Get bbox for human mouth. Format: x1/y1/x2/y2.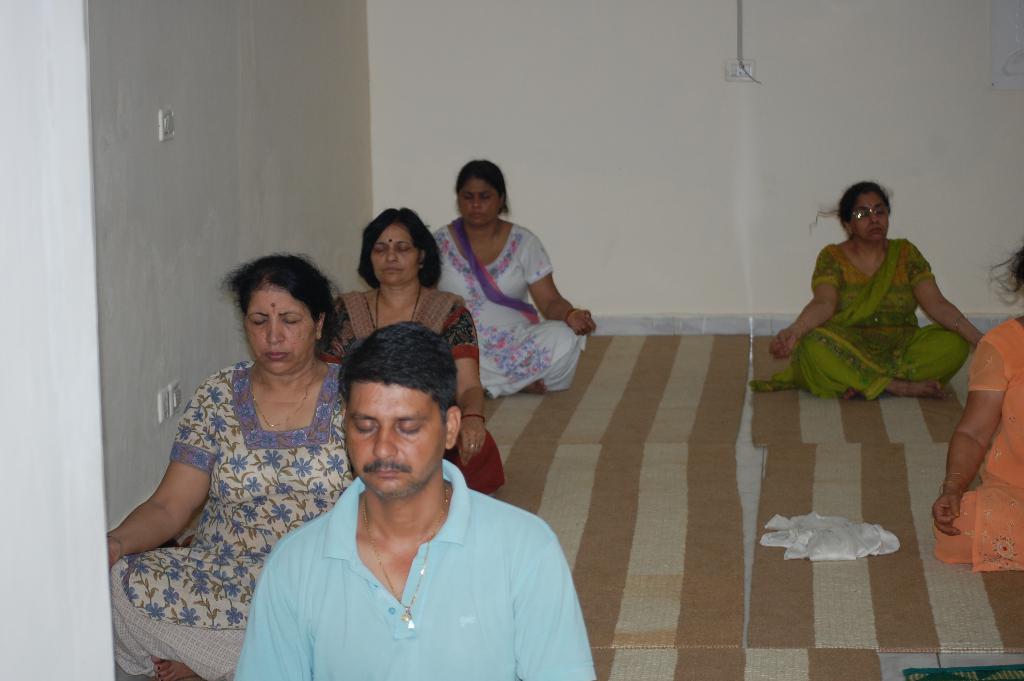
381/267/401/275.
